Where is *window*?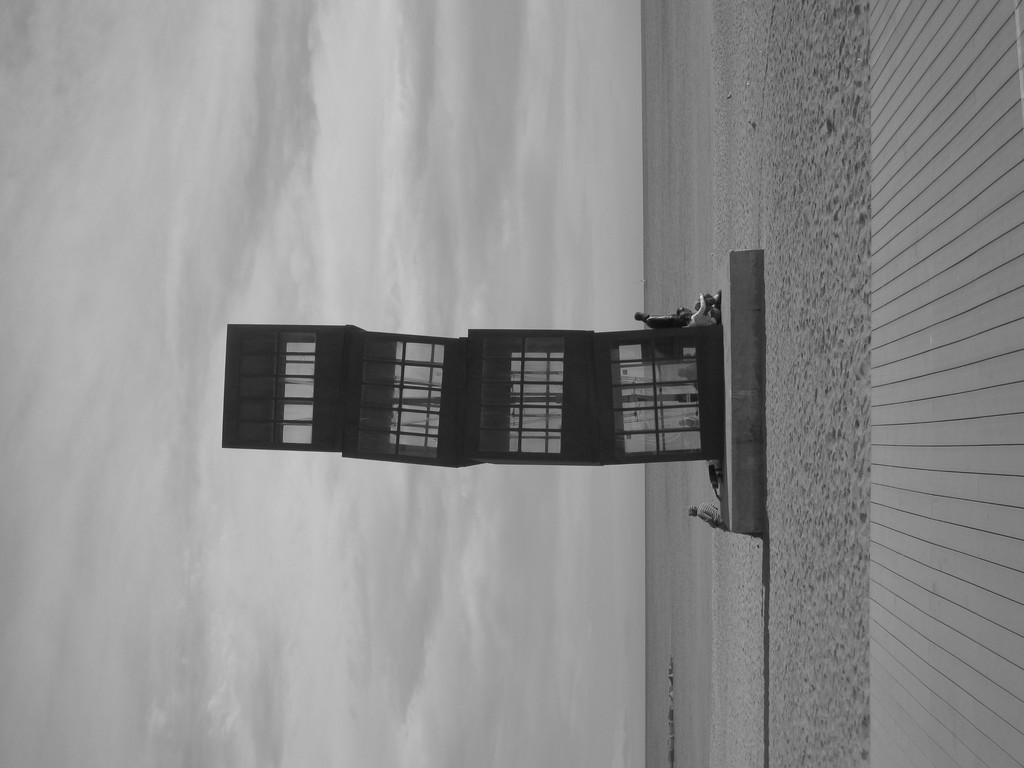
{"x1": 232, "y1": 333, "x2": 313, "y2": 450}.
